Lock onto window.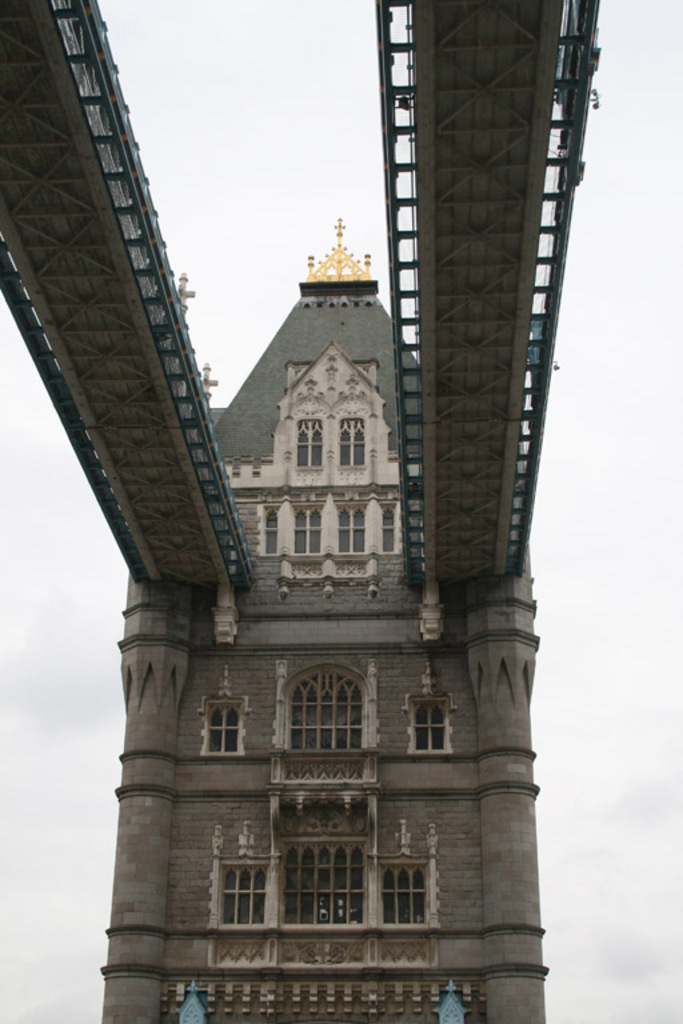
Locked: left=199, top=664, right=247, bottom=759.
